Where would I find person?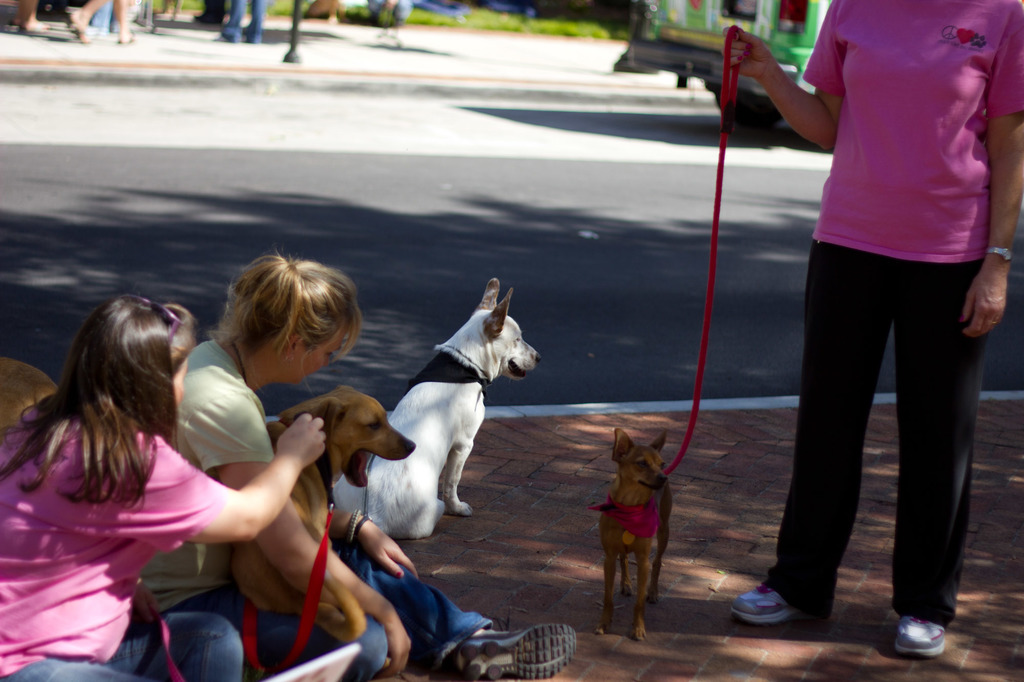
At box=[746, 0, 1012, 623].
